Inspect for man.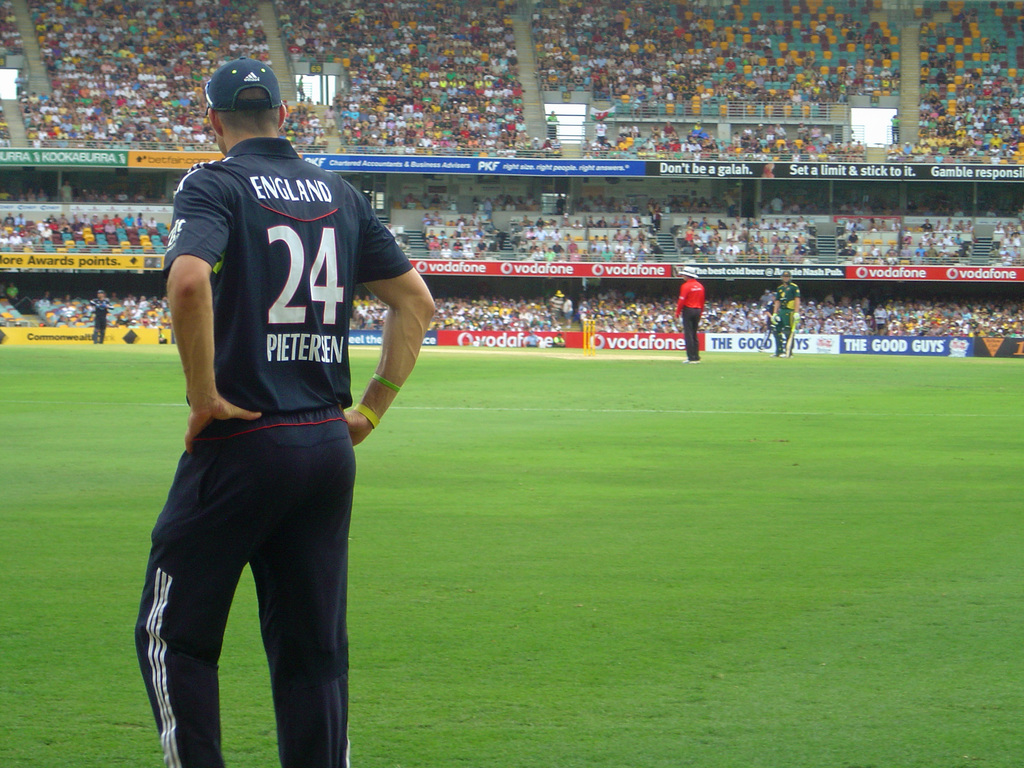
Inspection: (x1=675, y1=262, x2=705, y2=362).
